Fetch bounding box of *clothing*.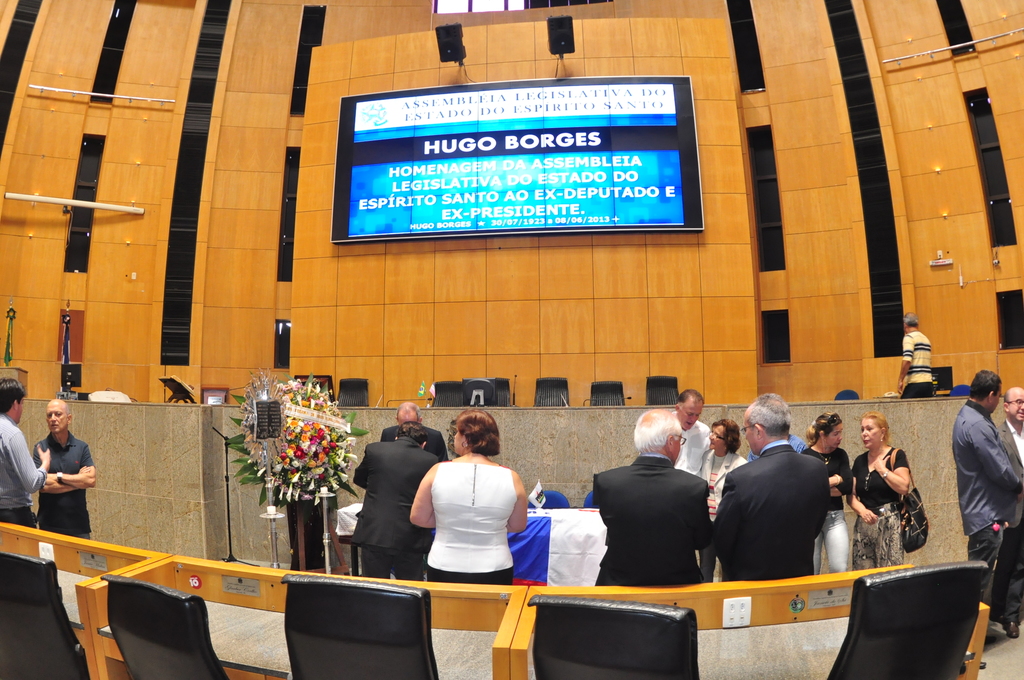
Bbox: [x1=723, y1=440, x2=832, y2=581].
